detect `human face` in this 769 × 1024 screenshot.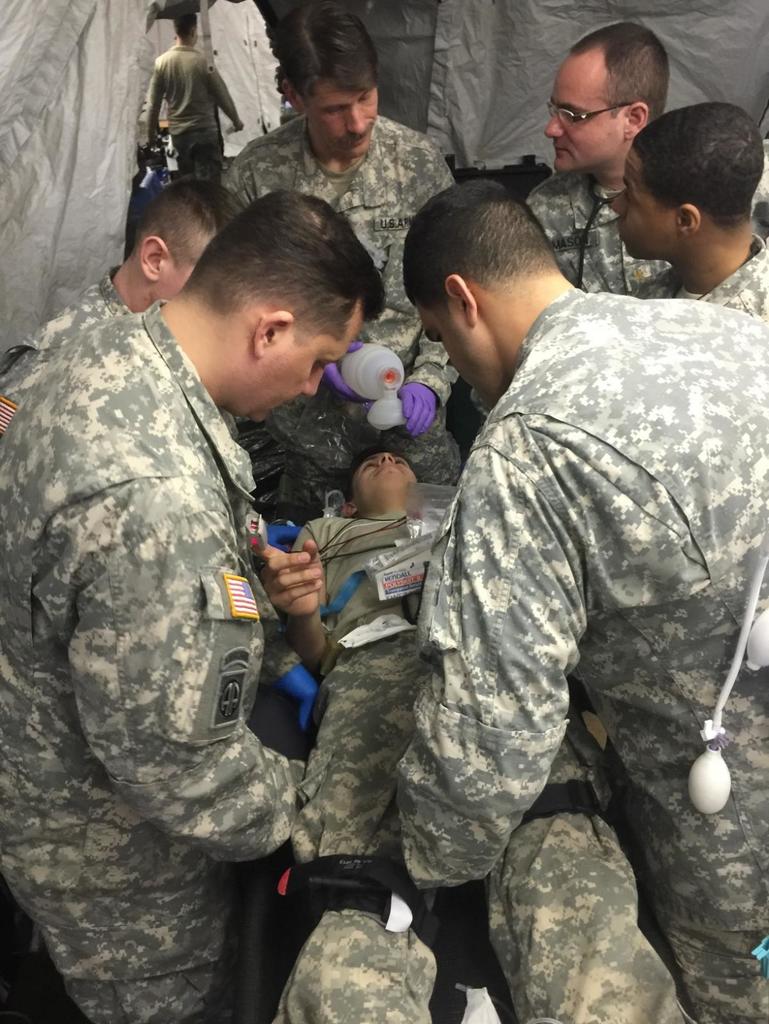
Detection: {"left": 265, "top": 305, "right": 365, "bottom": 428}.
